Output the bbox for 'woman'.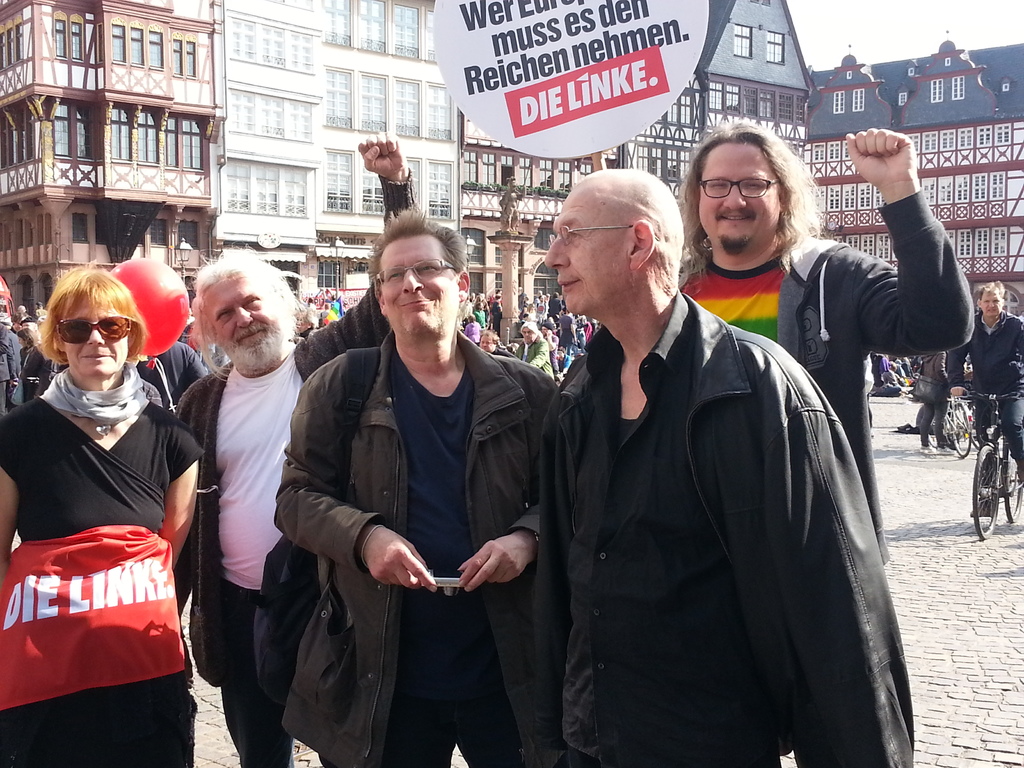
[left=0, top=263, right=208, bottom=767].
